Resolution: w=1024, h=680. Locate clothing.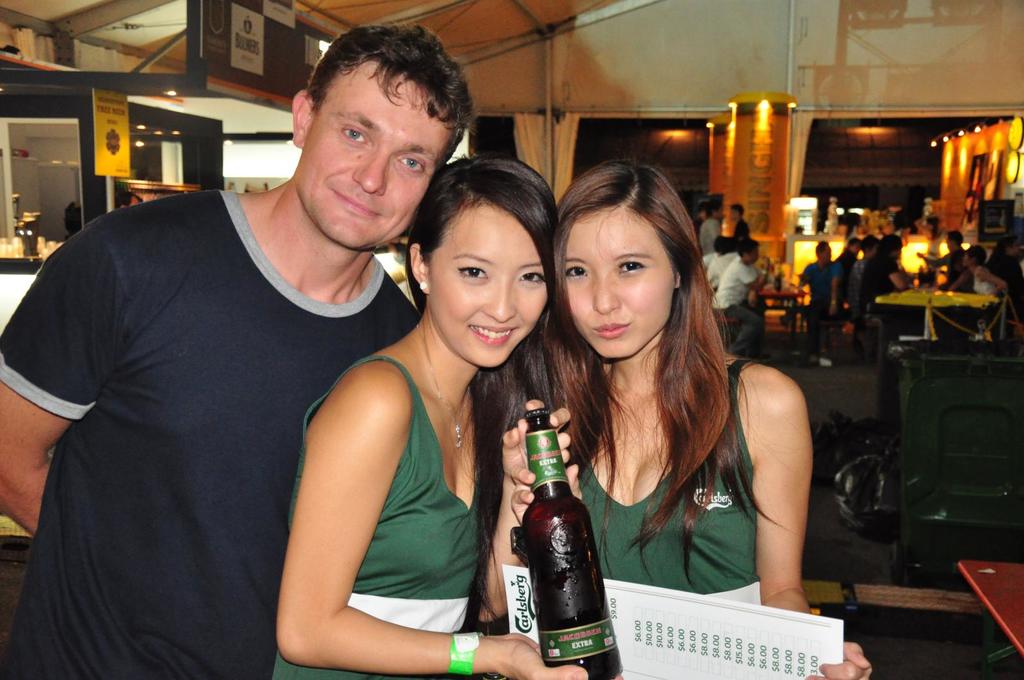
region(15, 148, 420, 663).
